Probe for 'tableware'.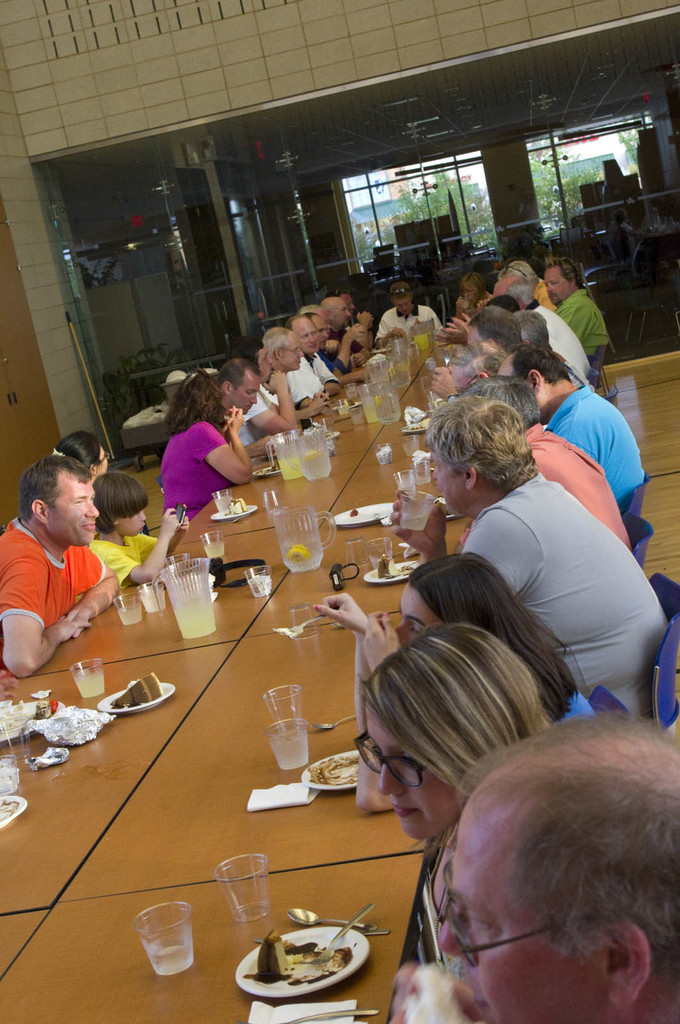
Probe result: 161 557 224 650.
